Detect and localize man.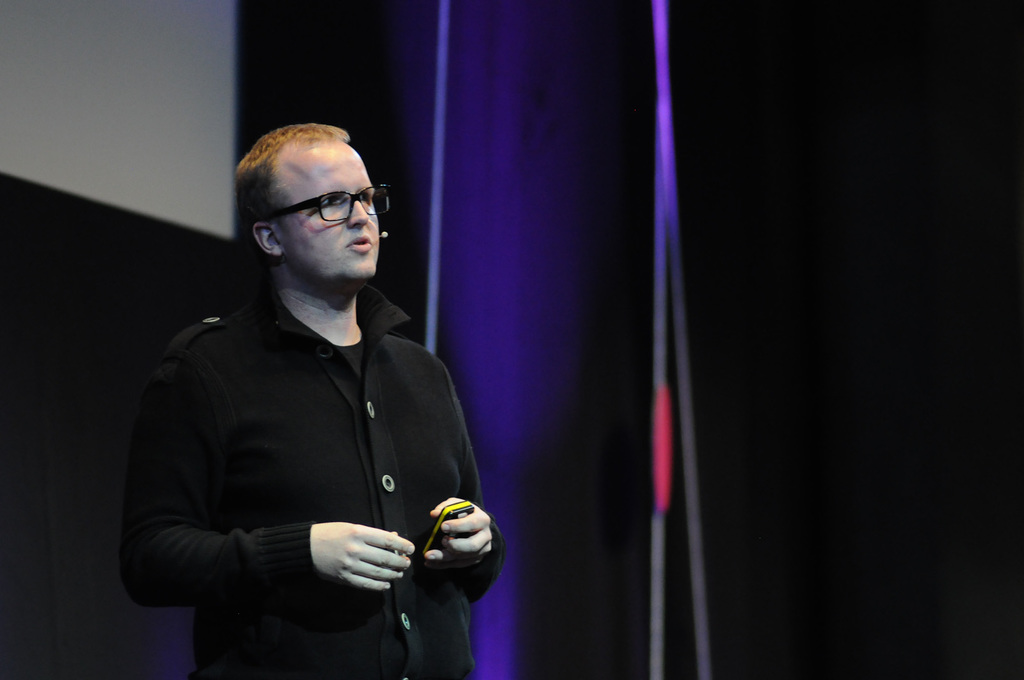
Localized at (left=118, top=125, right=507, bottom=679).
